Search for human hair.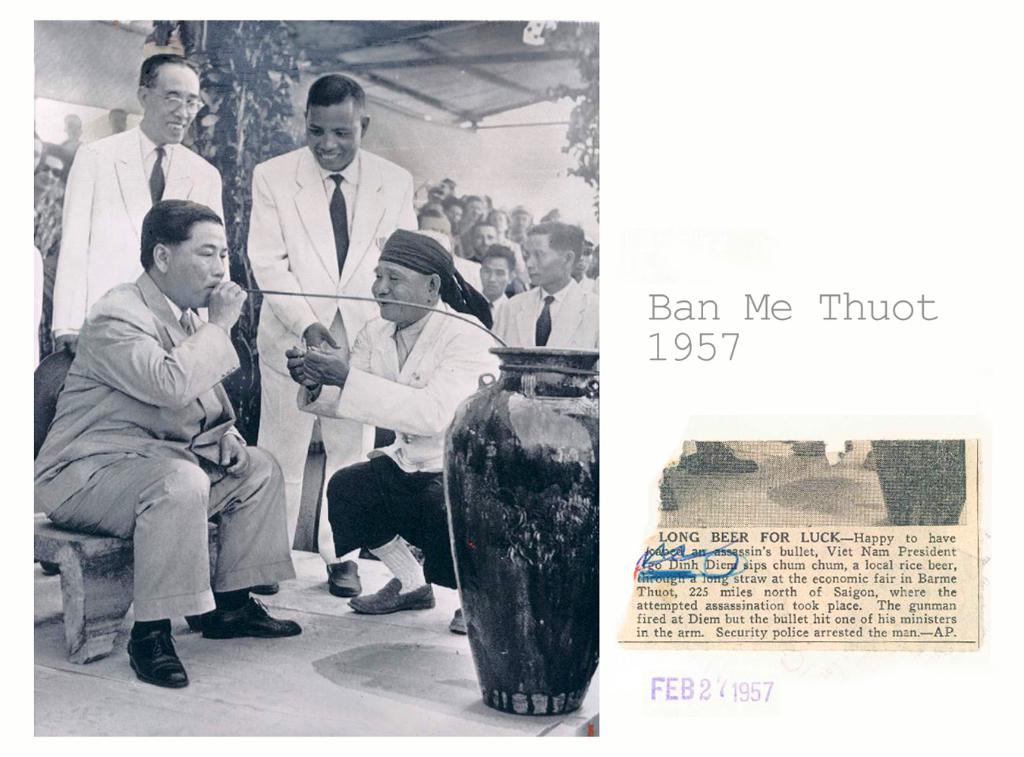
Found at 308 70 364 139.
